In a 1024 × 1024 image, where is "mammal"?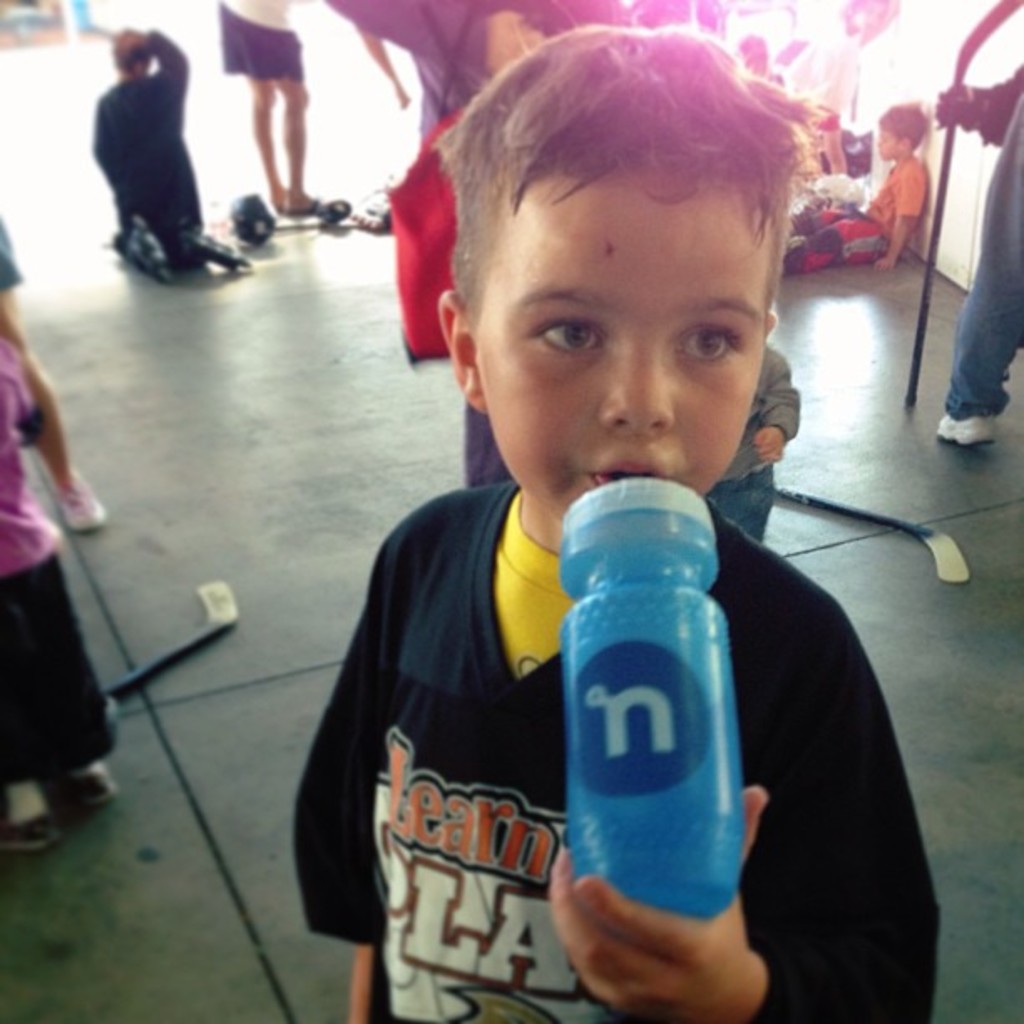
l=939, t=94, r=1022, b=445.
